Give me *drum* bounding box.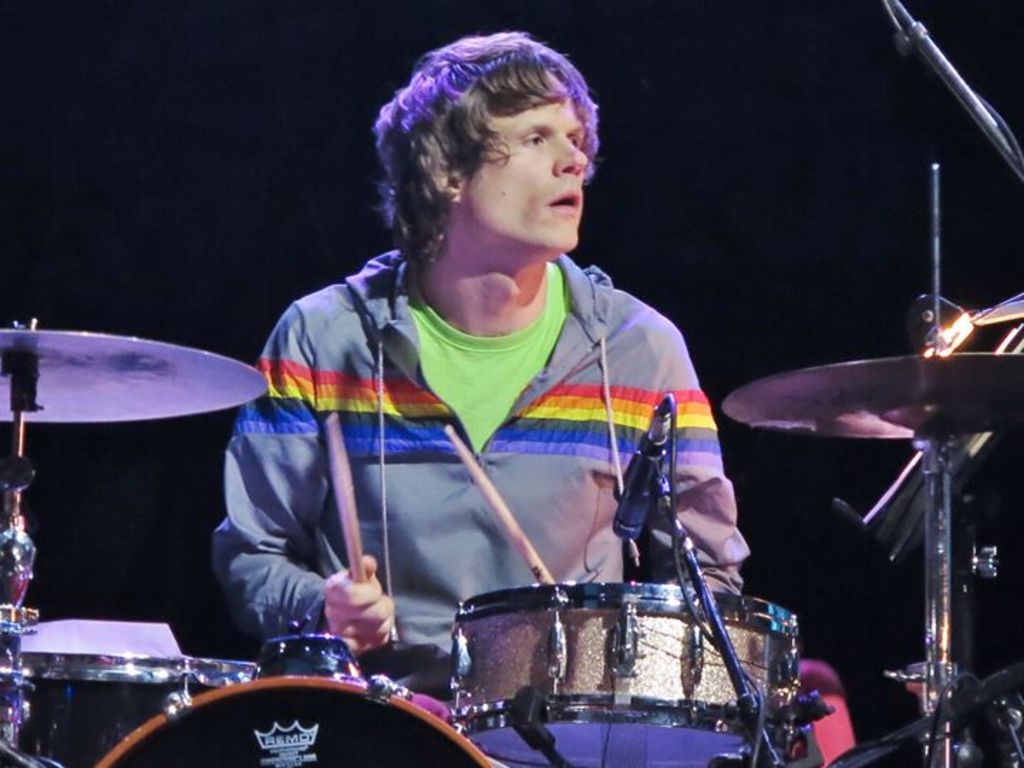
rect(92, 671, 494, 767).
